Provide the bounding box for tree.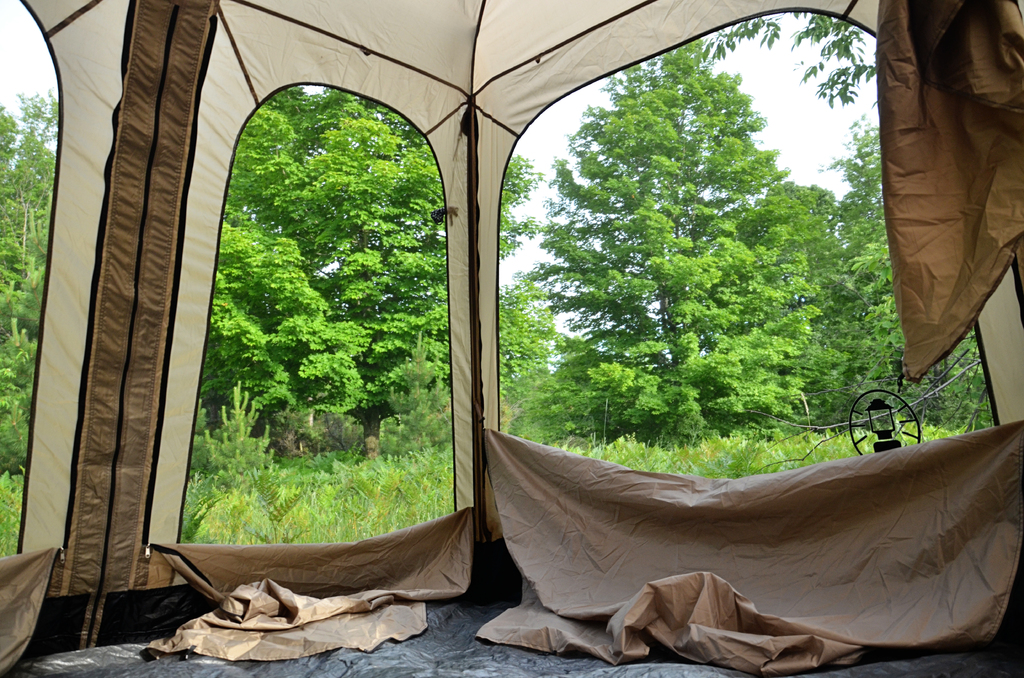
<box>709,4,884,108</box>.
